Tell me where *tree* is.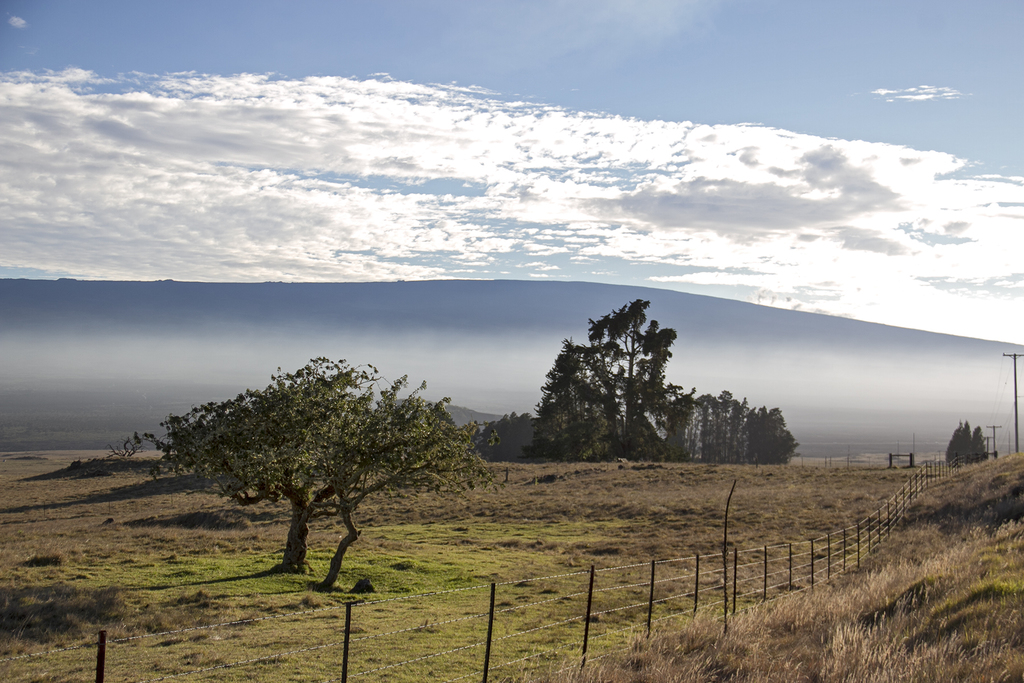
*tree* is at {"x1": 531, "y1": 297, "x2": 701, "y2": 470}.
